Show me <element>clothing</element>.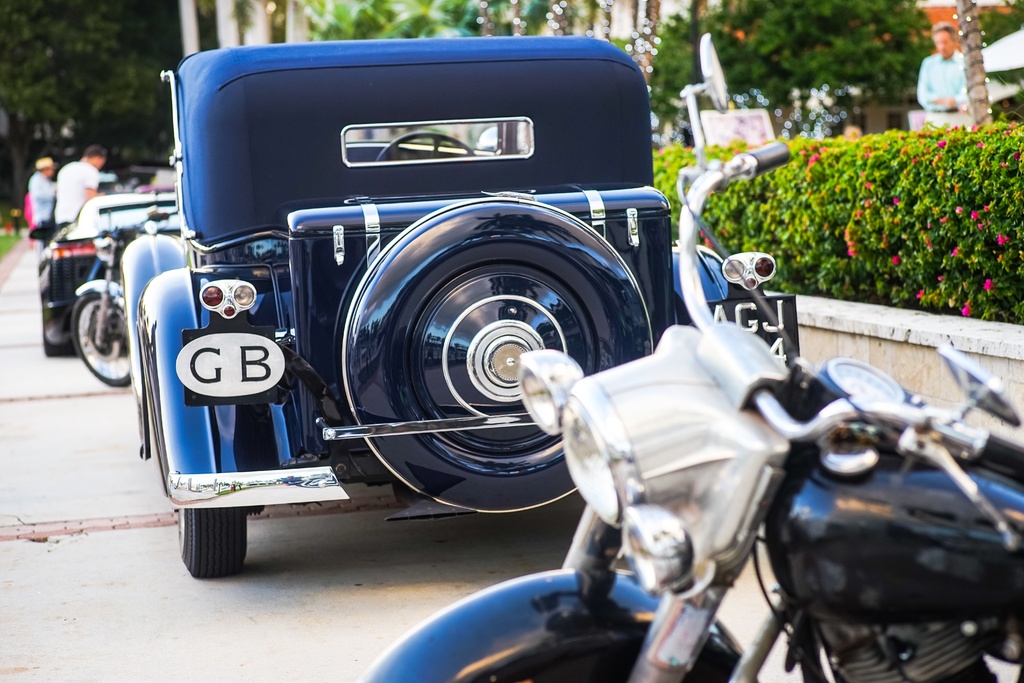
<element>clothing</element> is here: BBox(28, 175, 49, 230).
